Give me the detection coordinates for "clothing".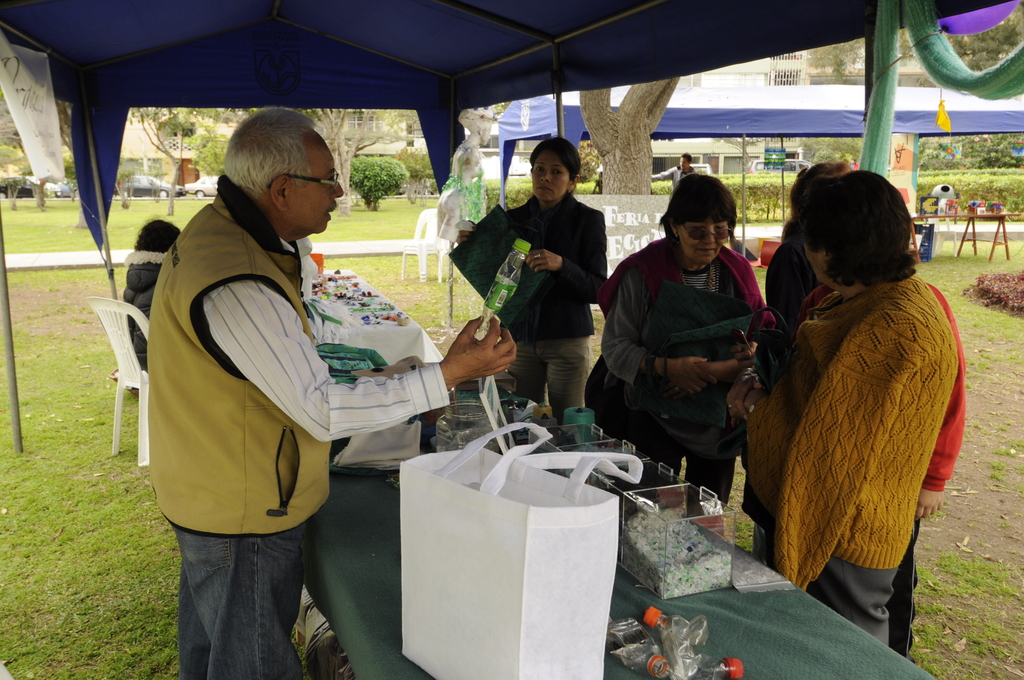
bbox(600, 232, 760, 516).
